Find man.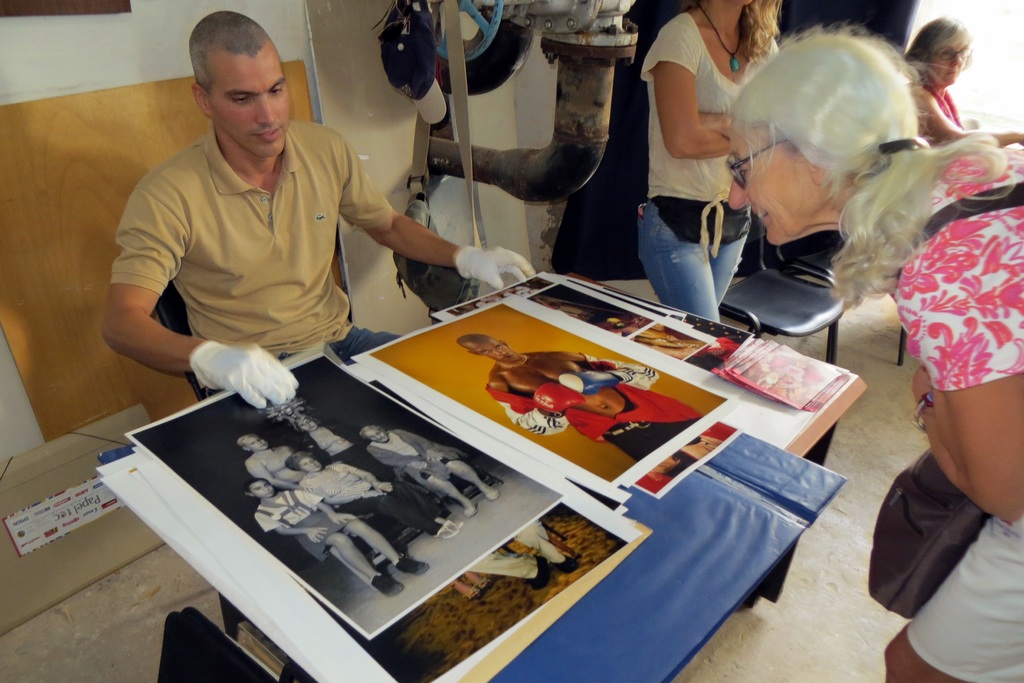
crop(104, 13, 529, 396).
